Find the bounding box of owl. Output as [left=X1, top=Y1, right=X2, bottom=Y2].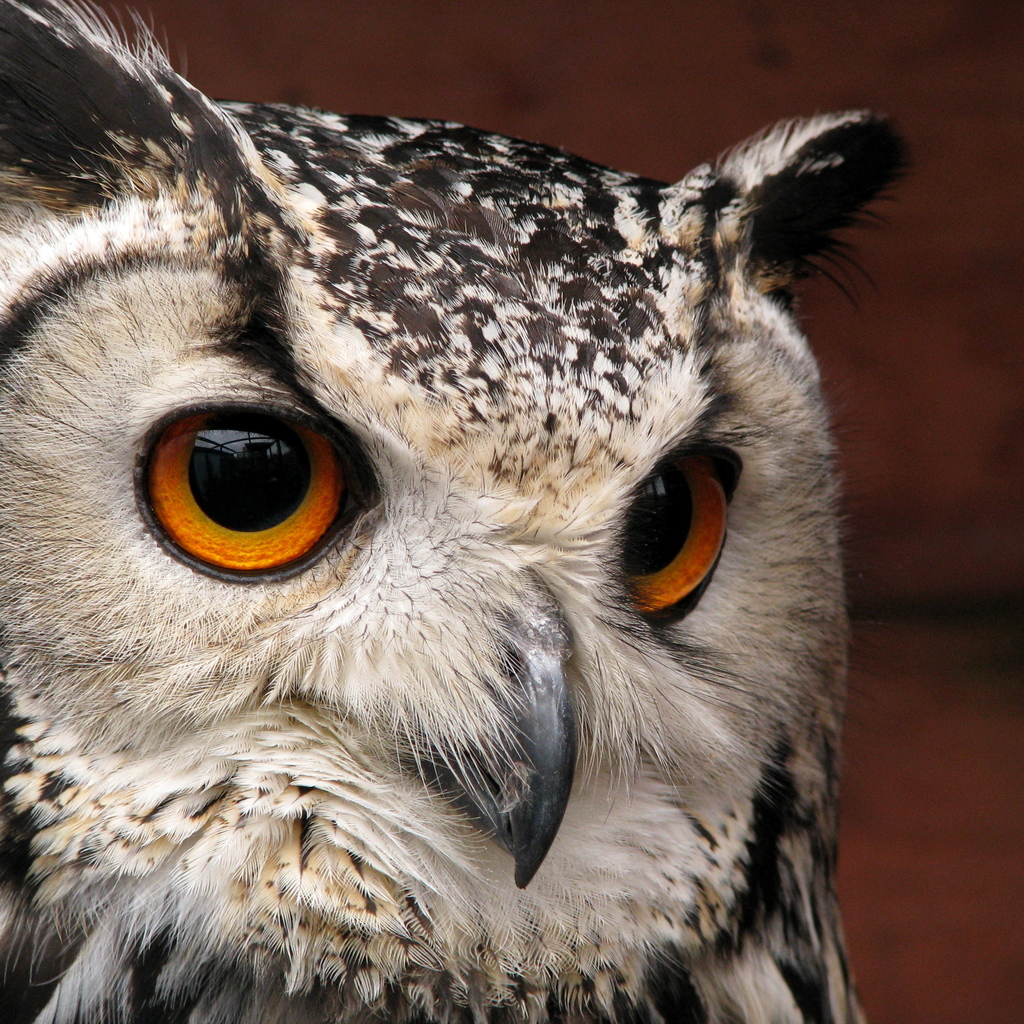
[left=0, top=0, right=922, bottom=1023].
